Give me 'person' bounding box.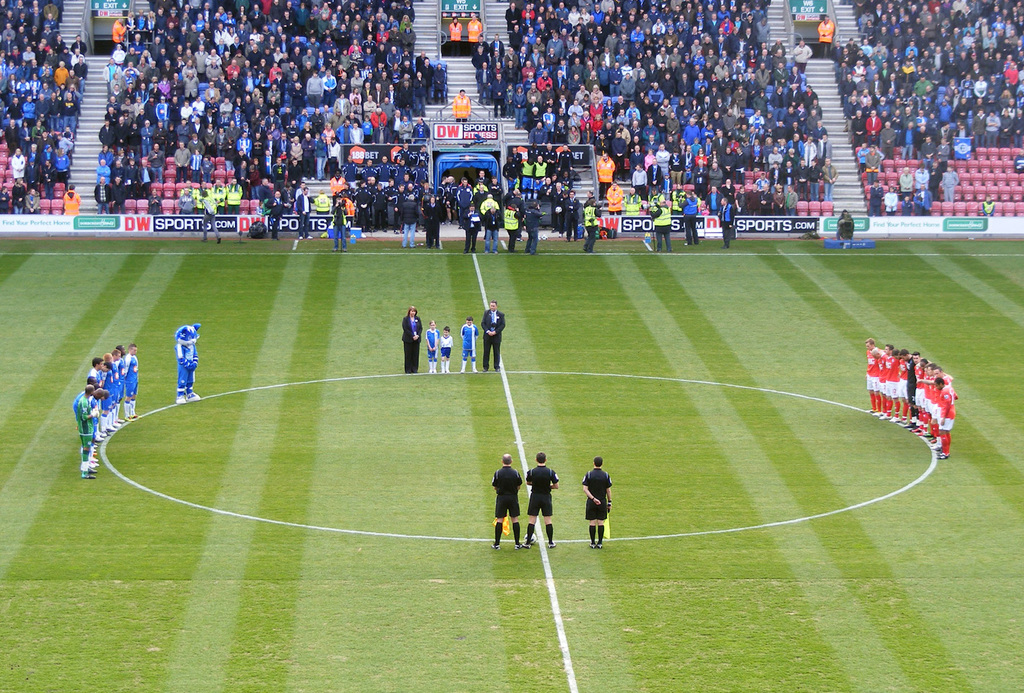
BBox(447, 18, 462, 39).
